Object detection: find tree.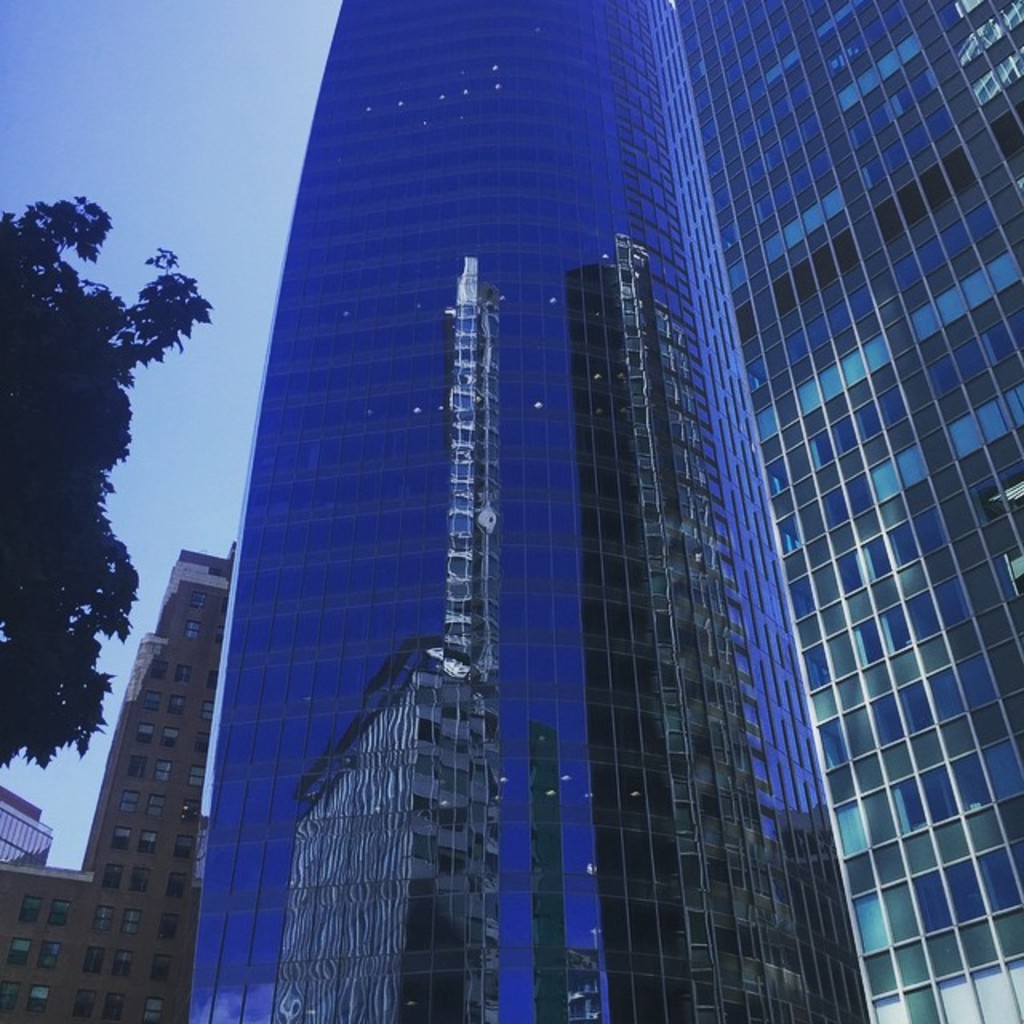
<region>11, 192, 187, 774</region>.
